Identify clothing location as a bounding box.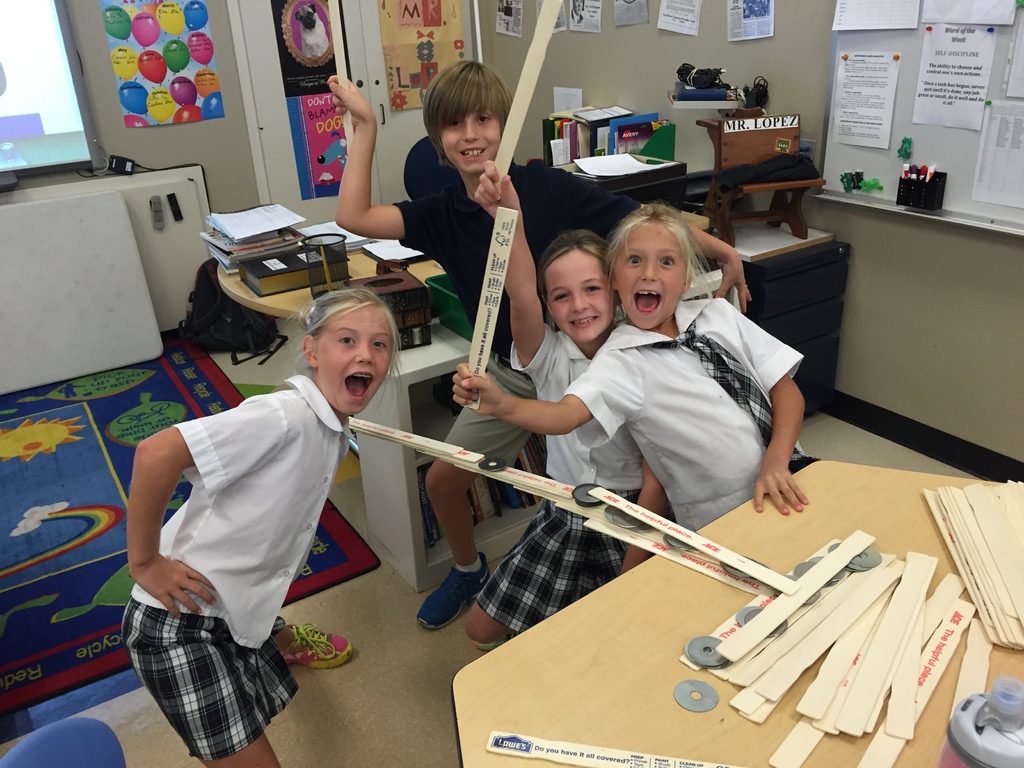
{"left": 477, "top": 324, "right": 654, "bottom": 630}.
